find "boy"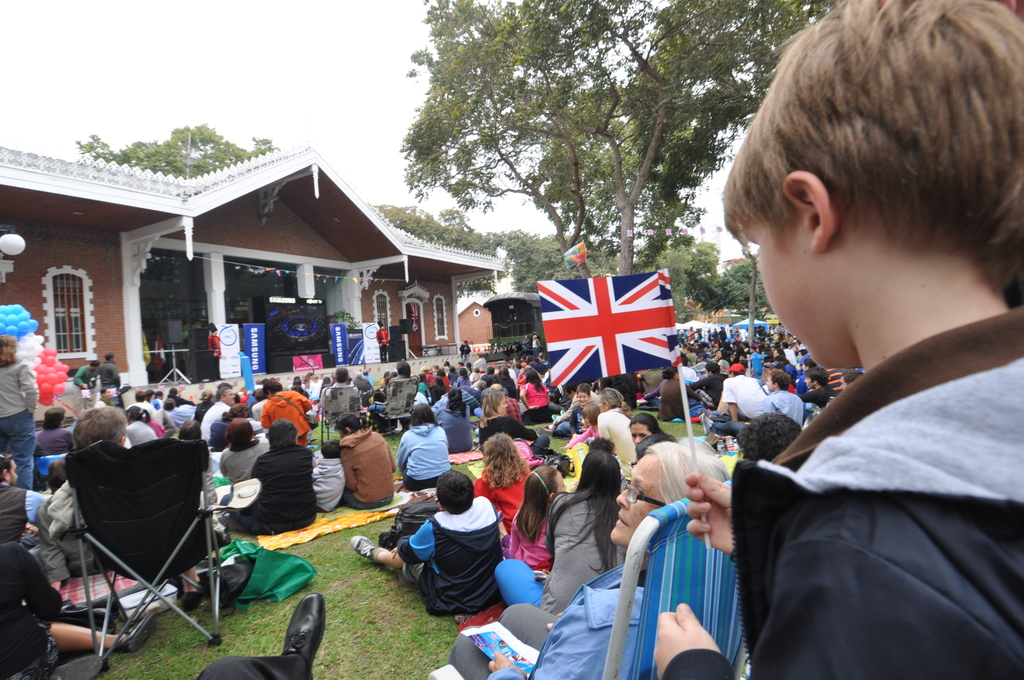
312, 439, 347, 511
